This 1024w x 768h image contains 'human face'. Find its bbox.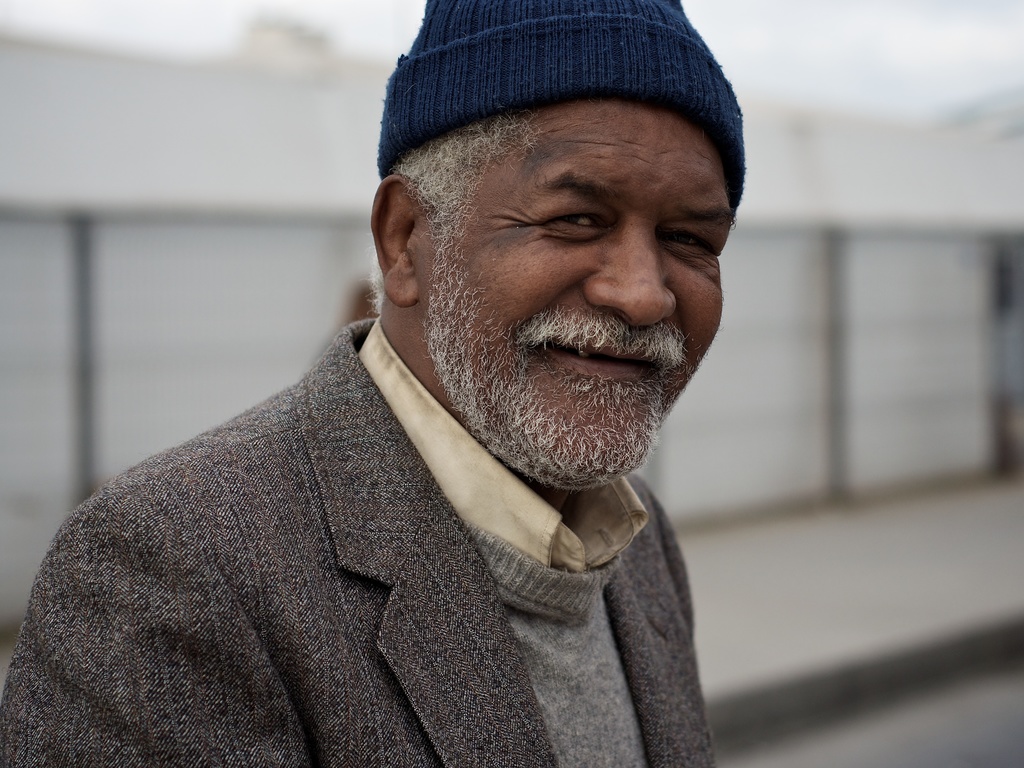
Rect(410, 102, 724, 483).
